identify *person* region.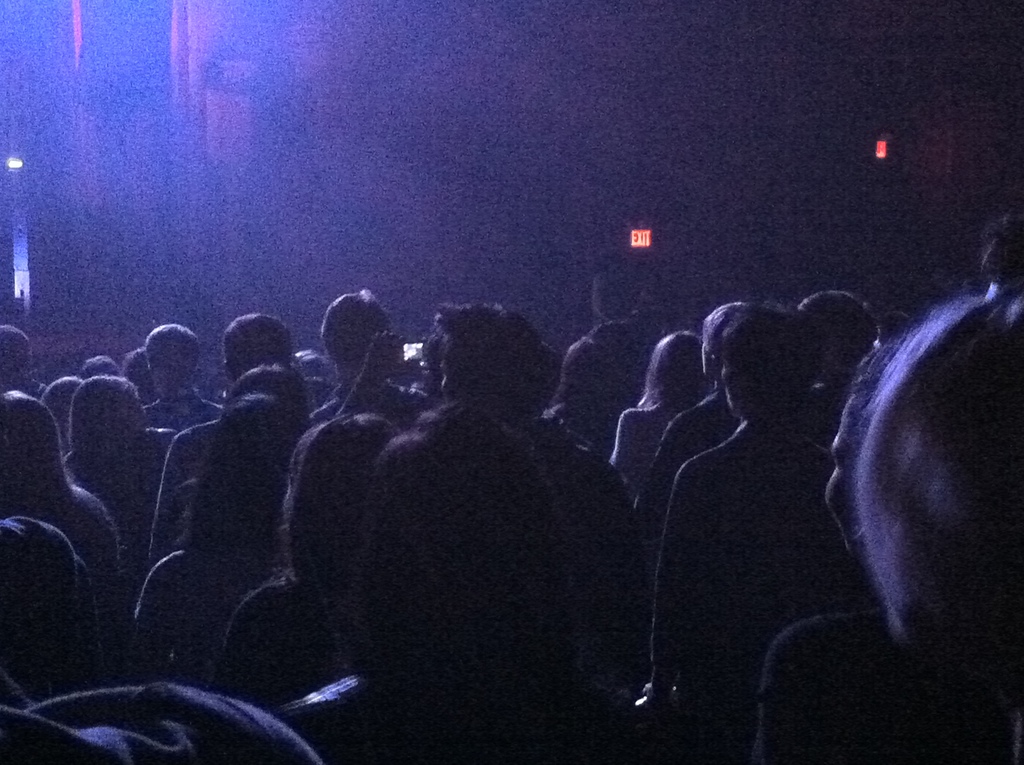
Region: x1=211 y1=406 x2=404 y2=720.
